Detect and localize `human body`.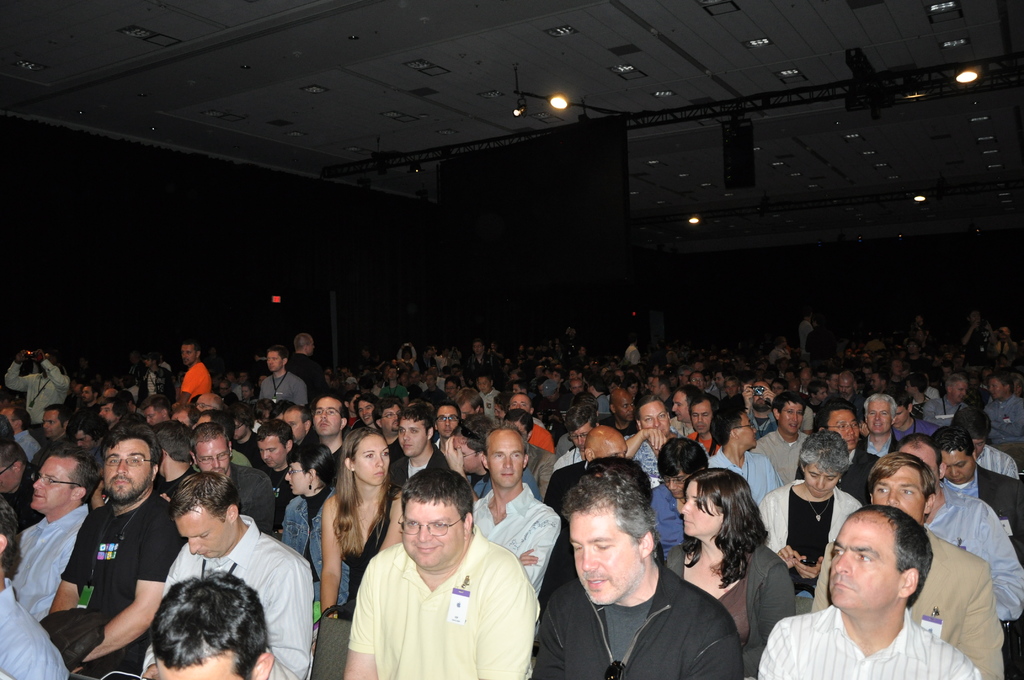
Localized at rect(811, 400, 877, 513).
